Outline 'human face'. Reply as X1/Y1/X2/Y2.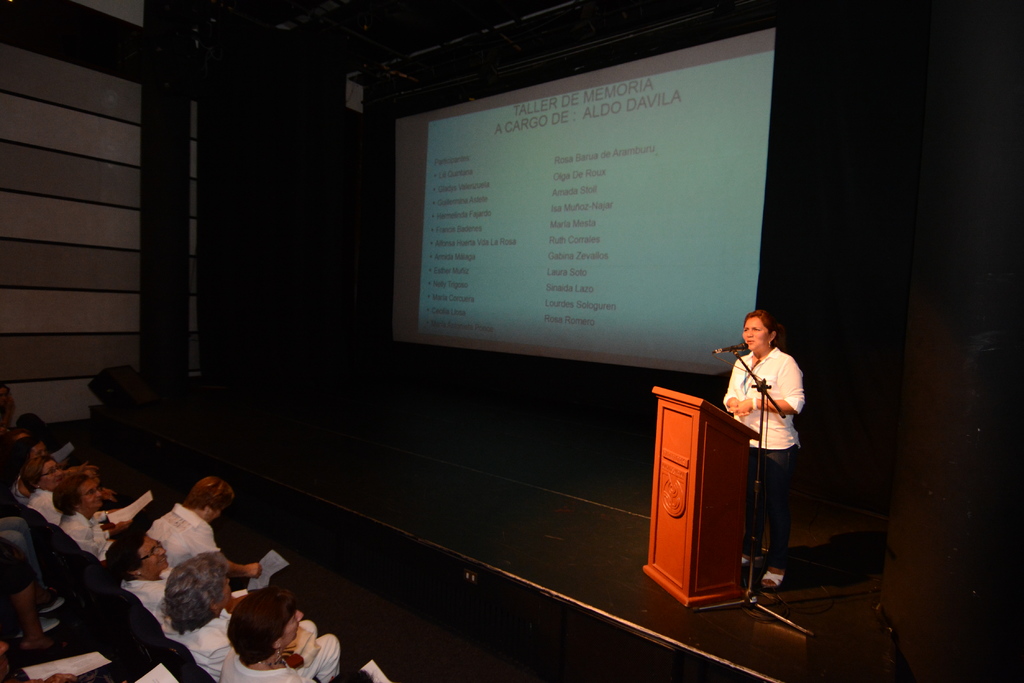
745/317/770/351.
